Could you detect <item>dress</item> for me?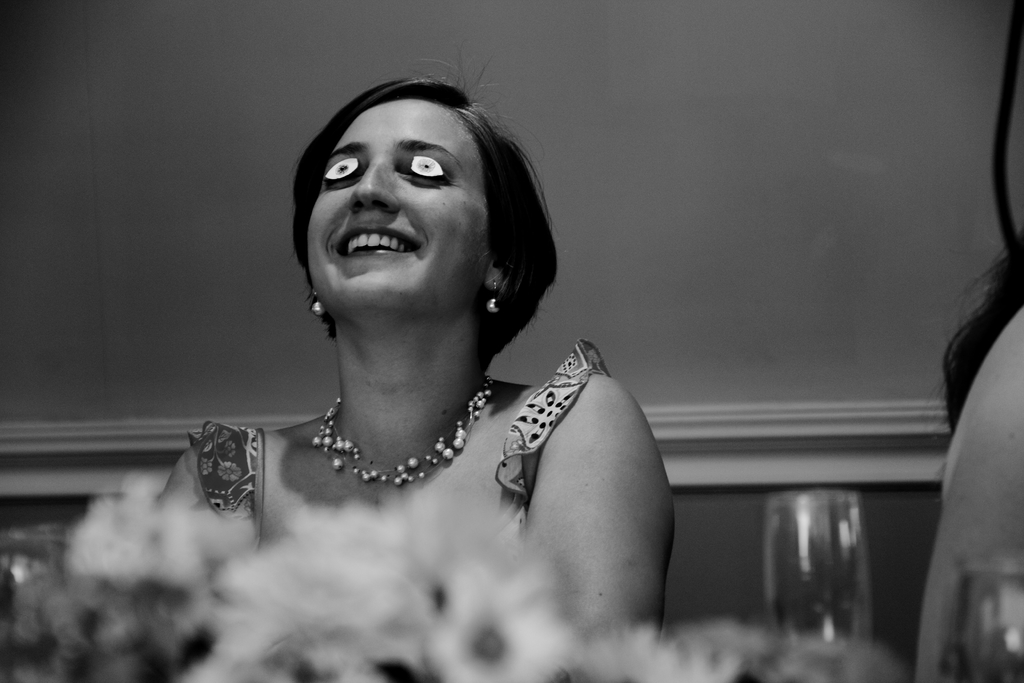
Detection result: 231:251:646:588.
